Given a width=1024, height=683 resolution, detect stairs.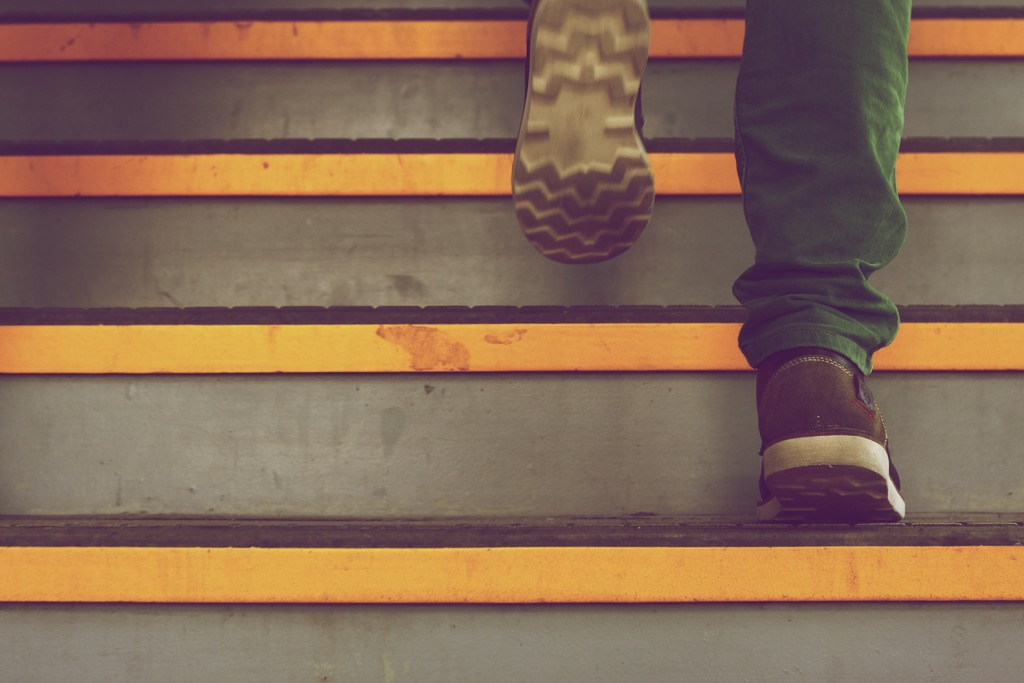
0,0,1023,682.
